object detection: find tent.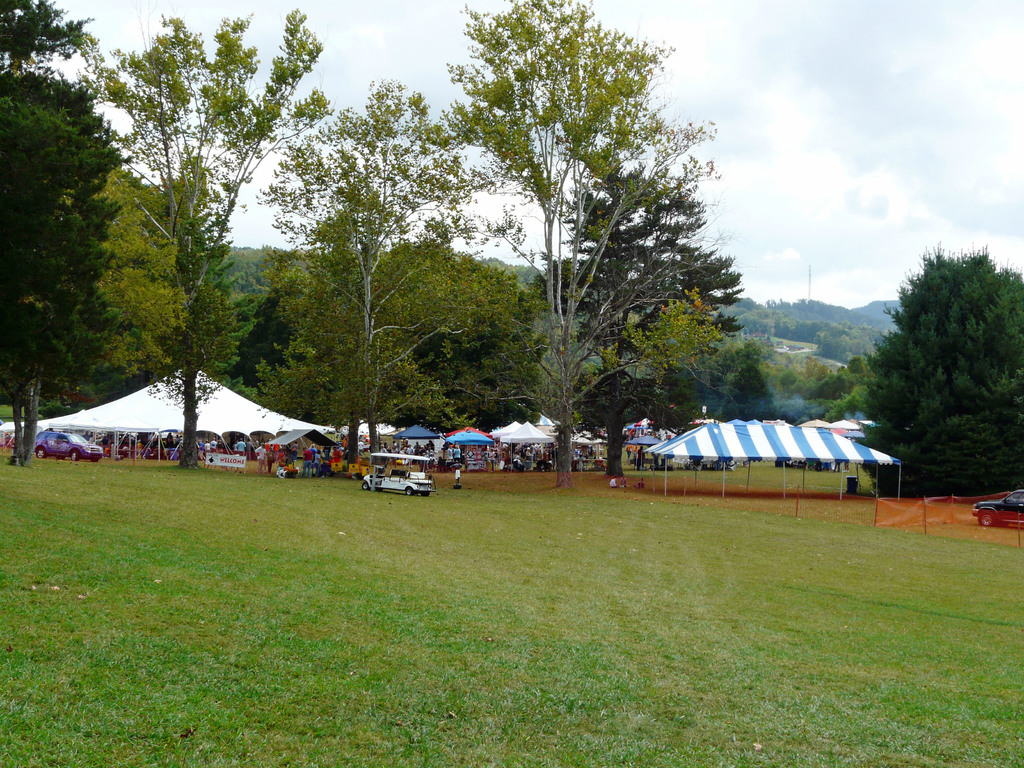
0/365/335/465.
